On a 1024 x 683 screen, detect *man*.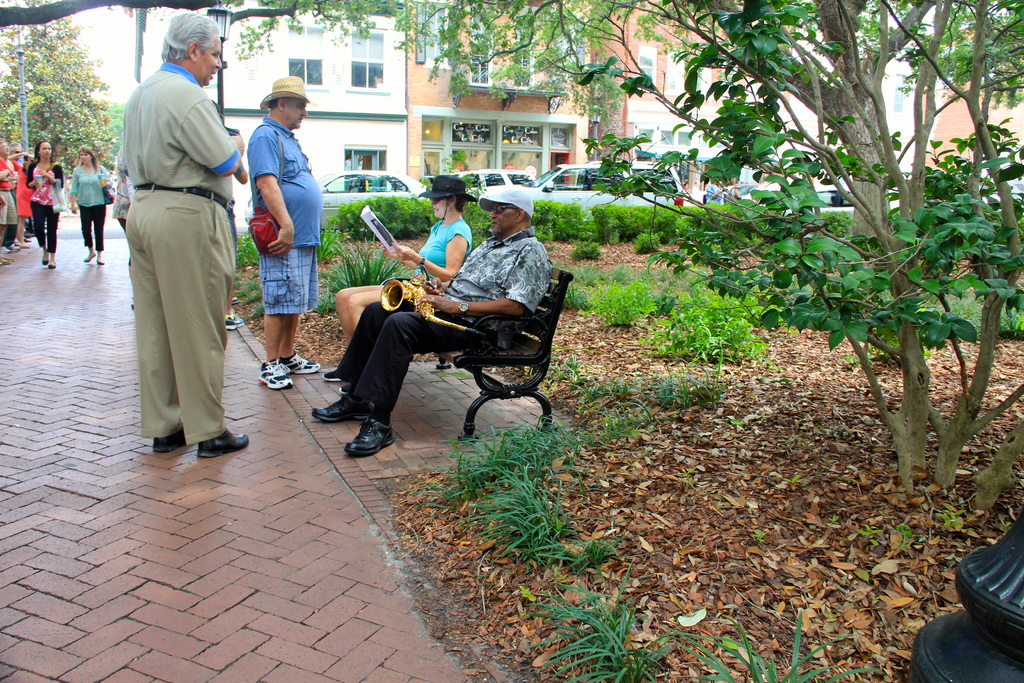
x1=243, y1=76, x2=324, y2=390.
